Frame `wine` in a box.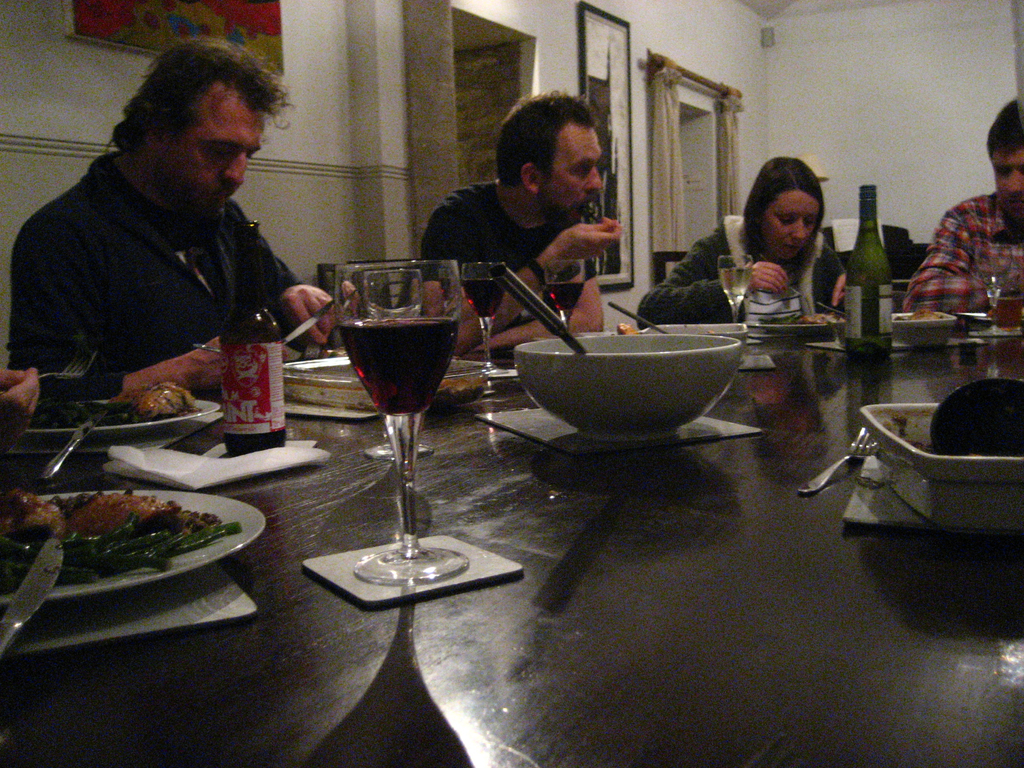
box=[844, 294, 894, 359].
